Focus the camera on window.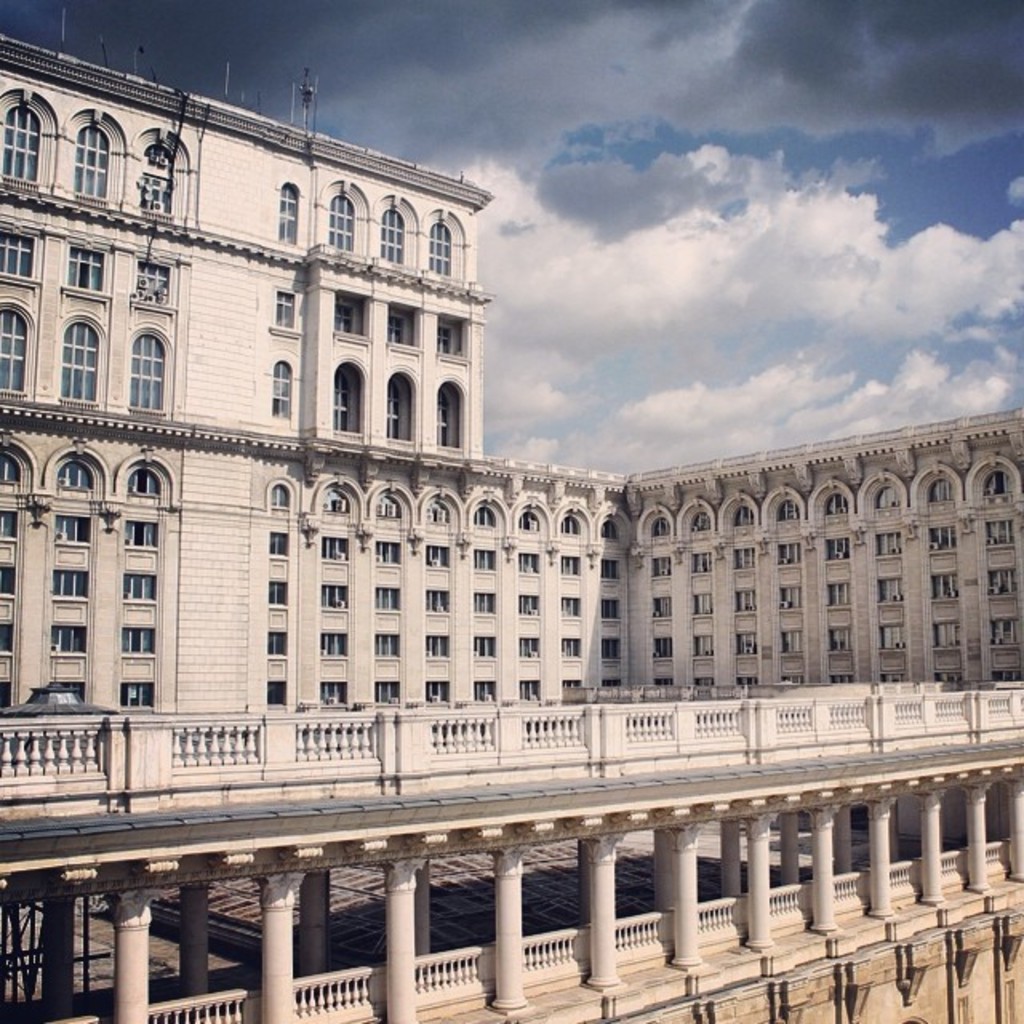
Focus region: select_region(331, 363, 360, 430).
